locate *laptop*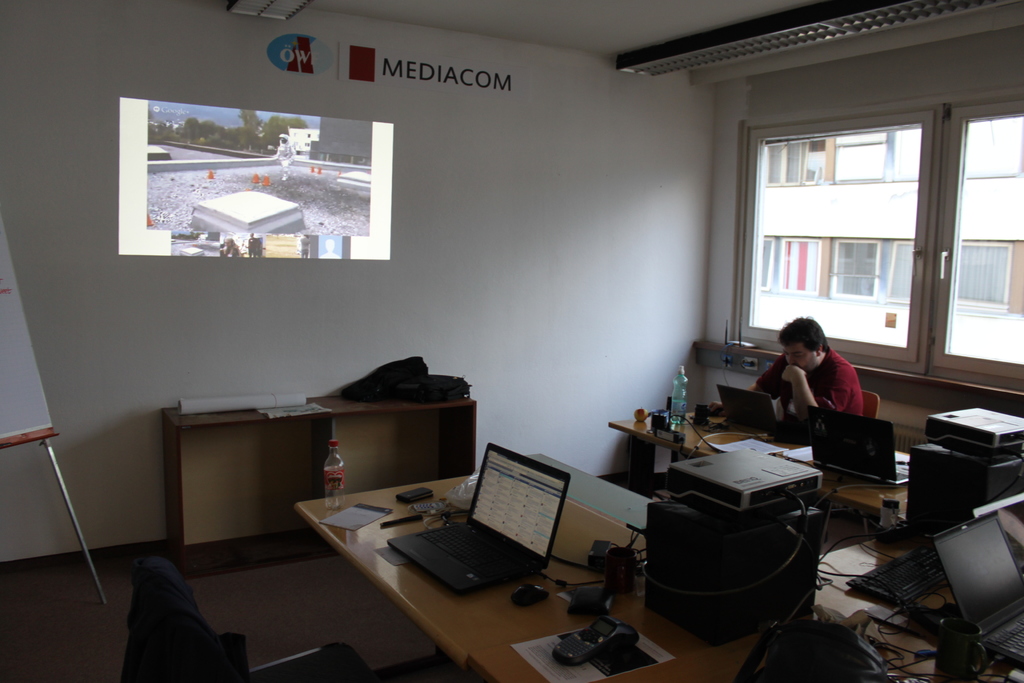
{"x1": 808, "y1": 408, "x2": 908, "y2": 486}
